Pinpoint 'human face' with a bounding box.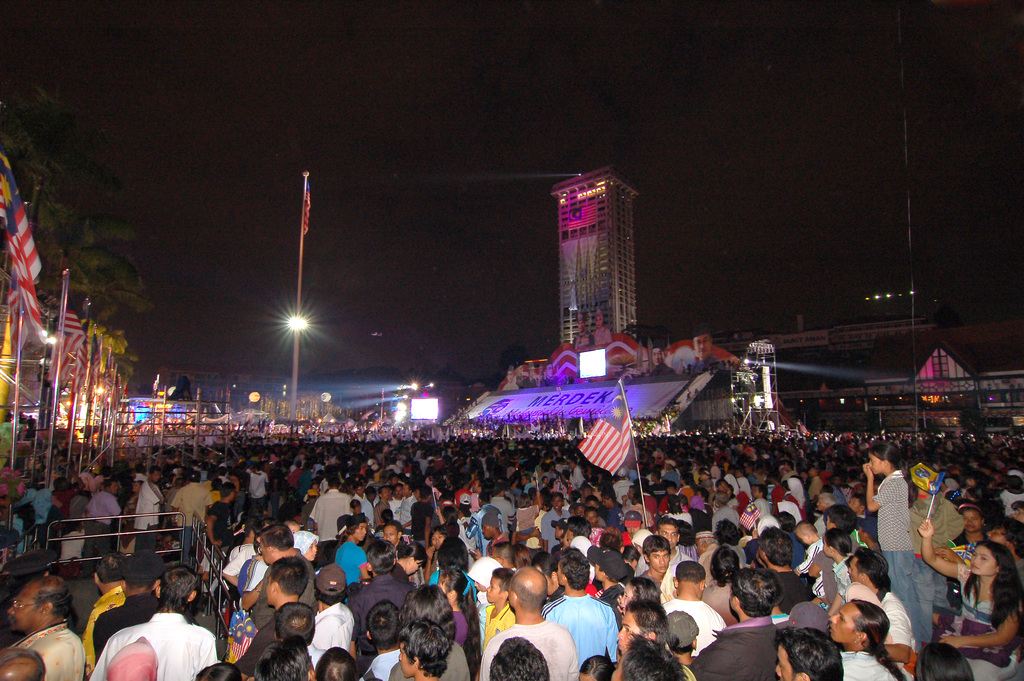
rect(258, 541, 269, 562).
